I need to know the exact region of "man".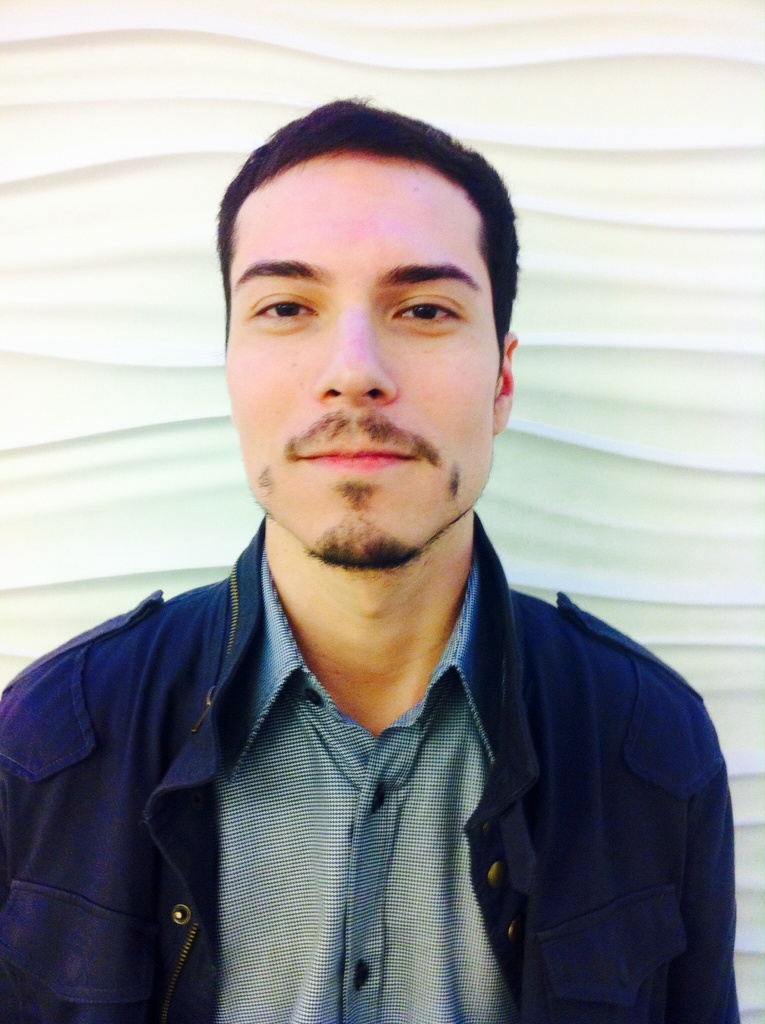
Region: [4,108,750,1012].
